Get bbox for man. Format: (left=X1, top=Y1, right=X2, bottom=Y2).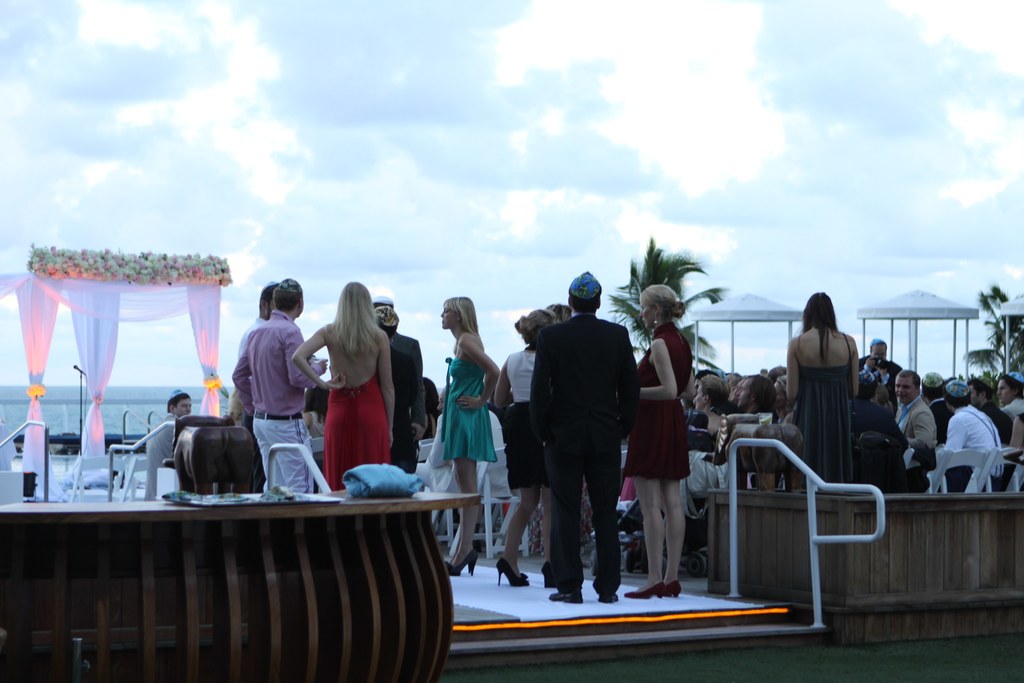
(left=159, top=389, right=189, bottom=423).
